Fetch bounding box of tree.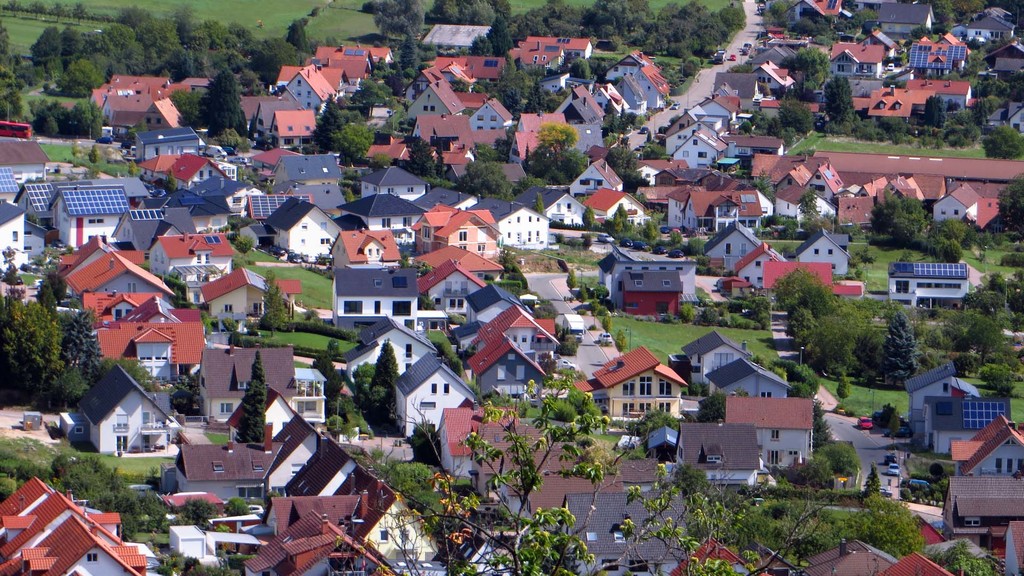
Bbox: 101:360:195:415.
